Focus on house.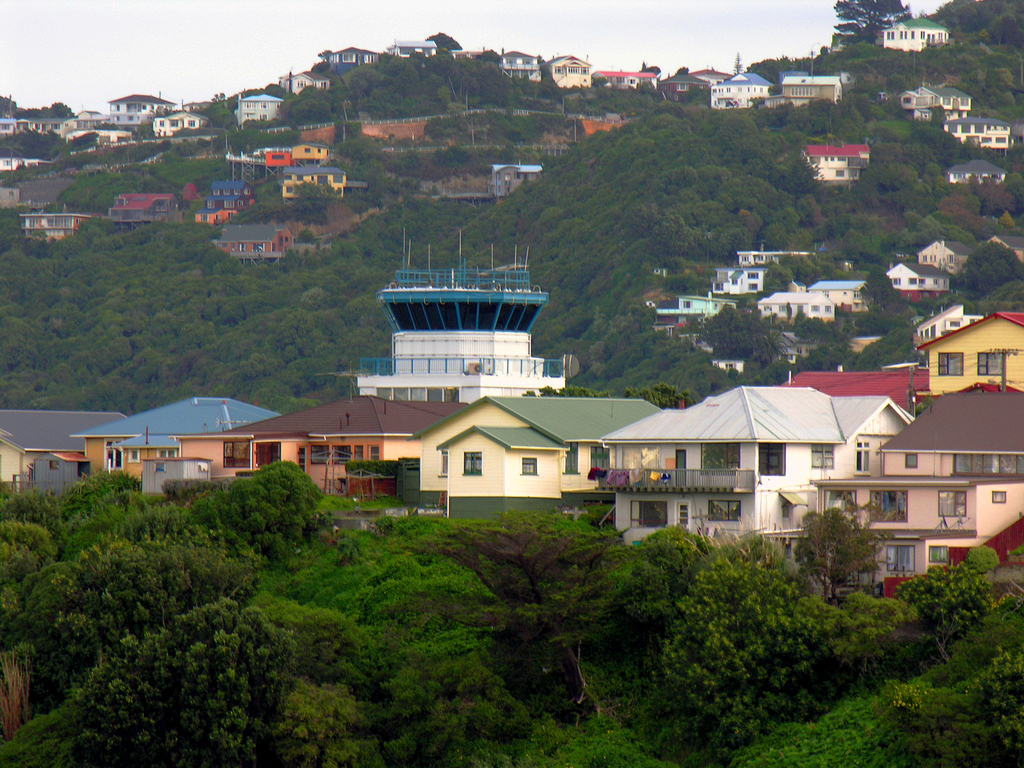
Focused at (left=0, top=227, right=1023, bottom=586).
